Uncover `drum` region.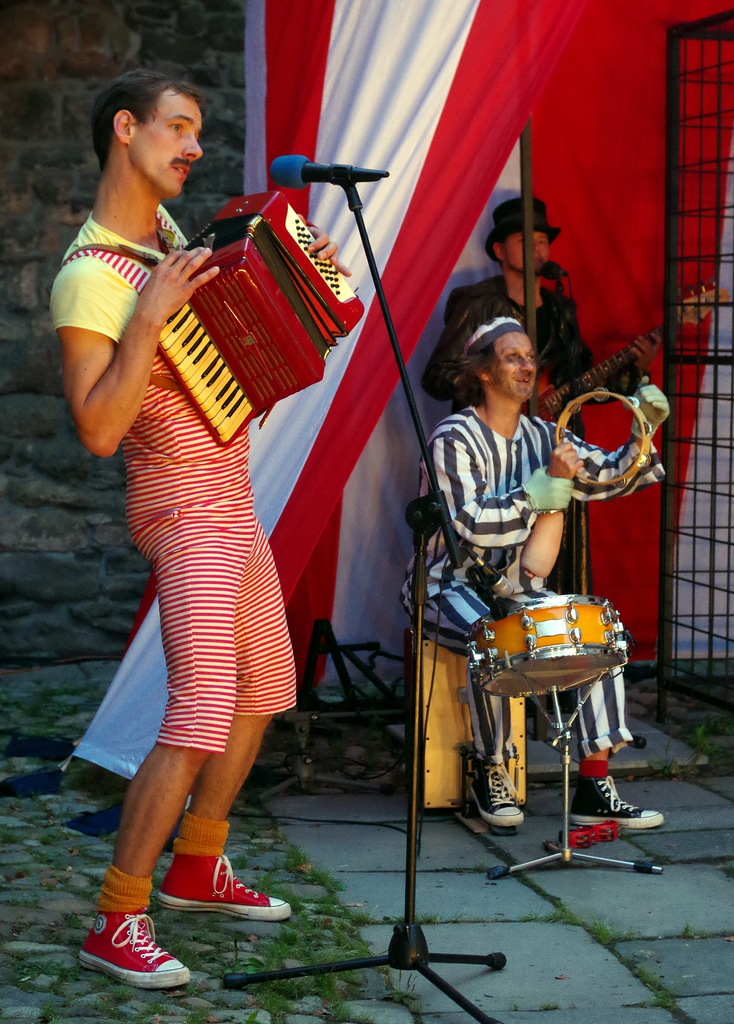
Uncovered: (x1=461, y1=593, x2=623, y2=701).
